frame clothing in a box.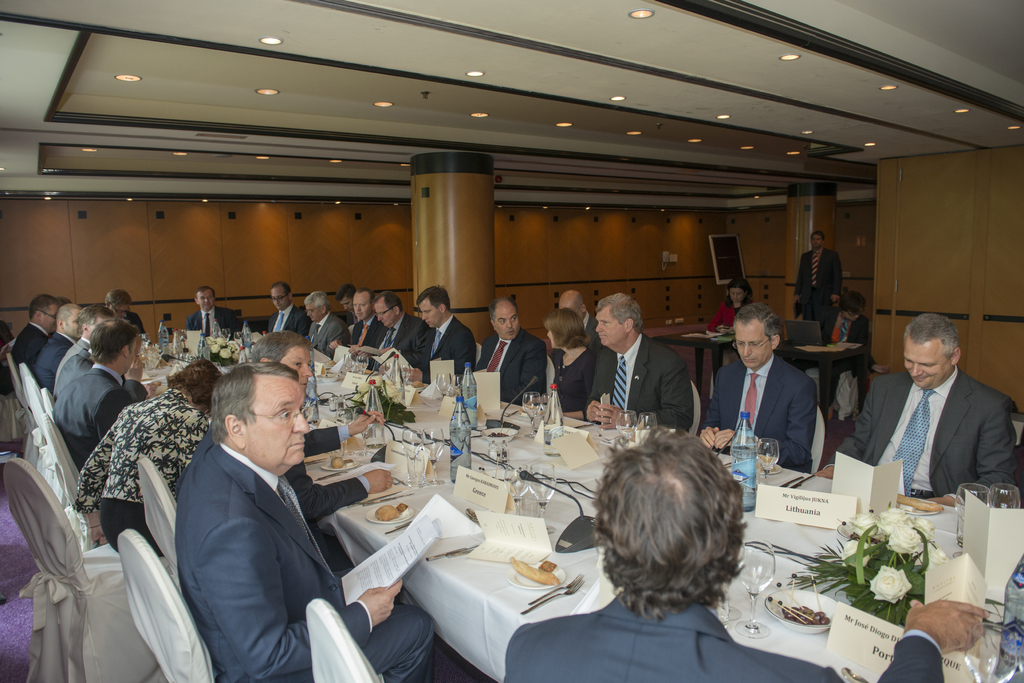
BBox(586, 335, 693, 428).
